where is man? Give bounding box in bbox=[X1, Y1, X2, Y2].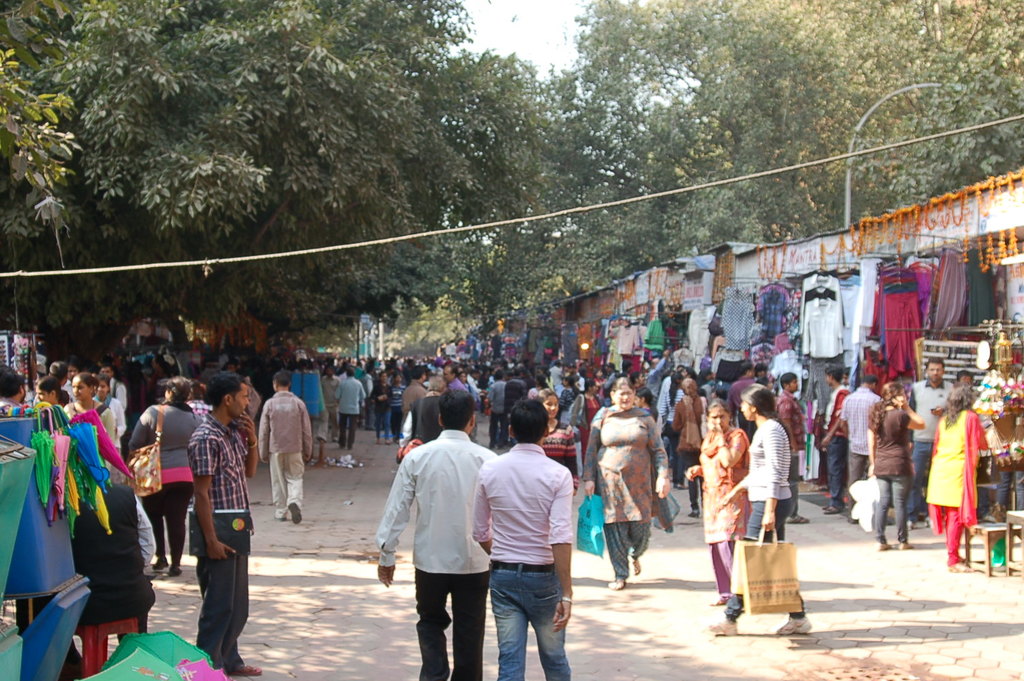
bbox=[255, 369, 312, 523].
